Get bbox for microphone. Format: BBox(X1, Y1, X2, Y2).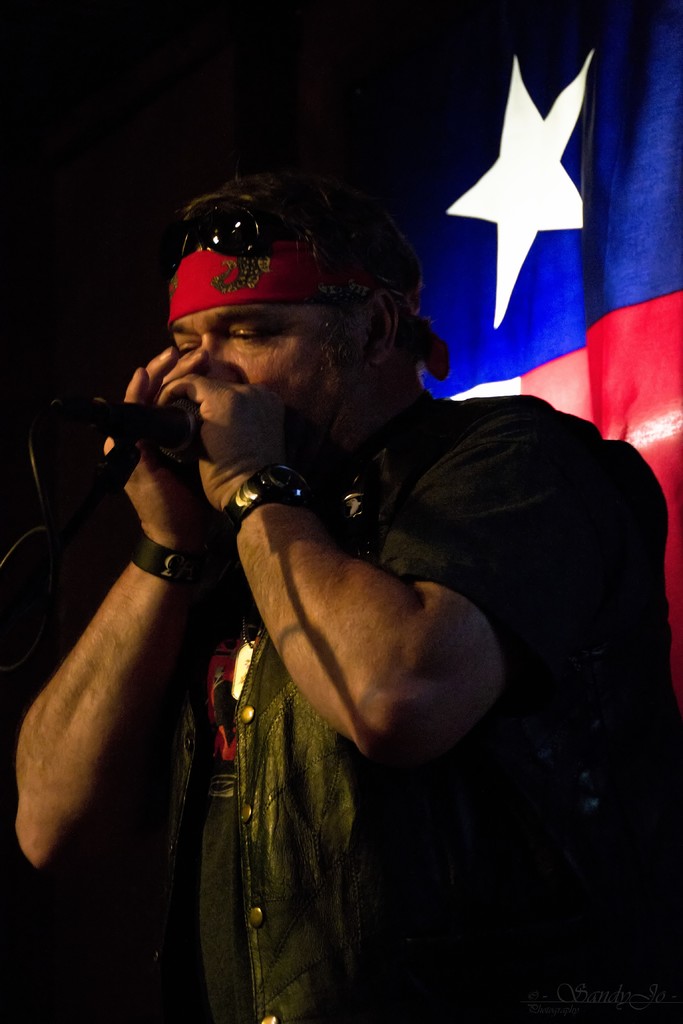
BBox(54, 394, 197, 464).
